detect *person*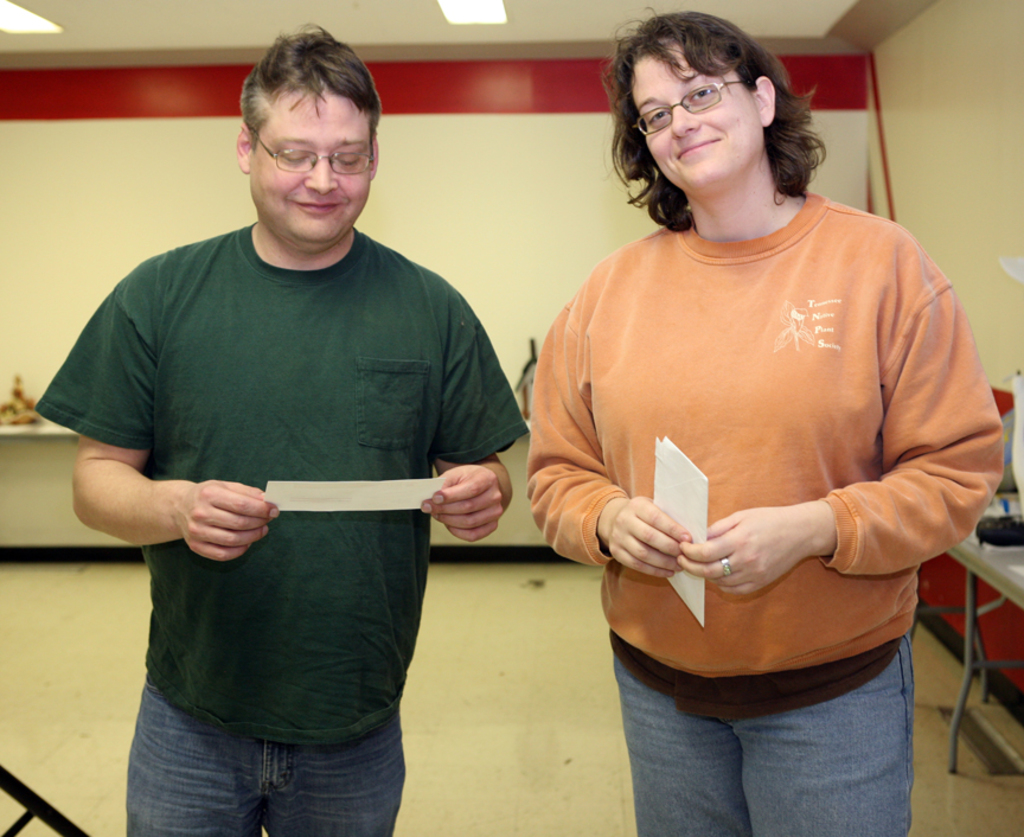
locate(30, 20, 533, 836)
